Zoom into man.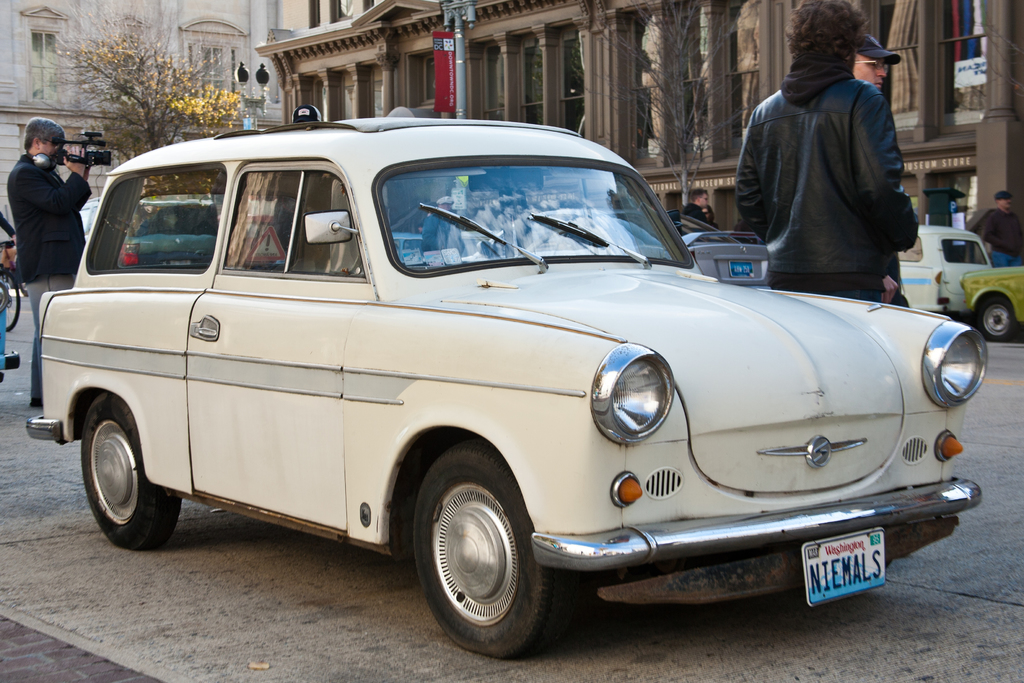
Zoom target: {"x1": 6, "y1": 119, "x2": 93, "y2": 406}.
